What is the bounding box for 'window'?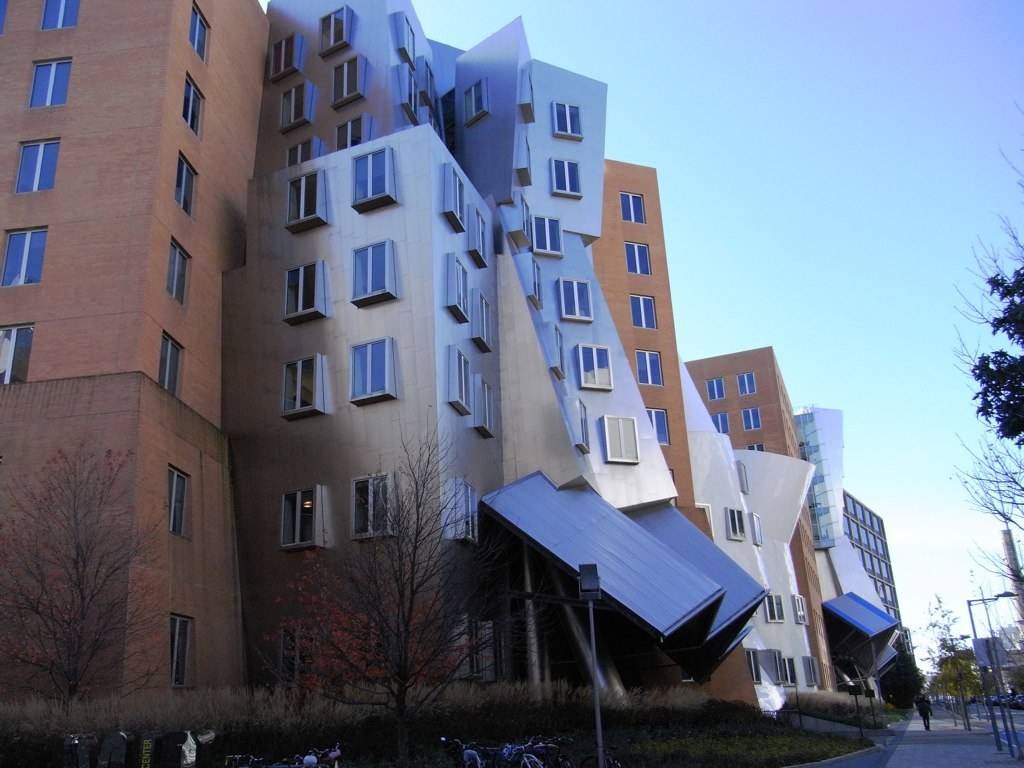
region(14, 140, 59, 187).
